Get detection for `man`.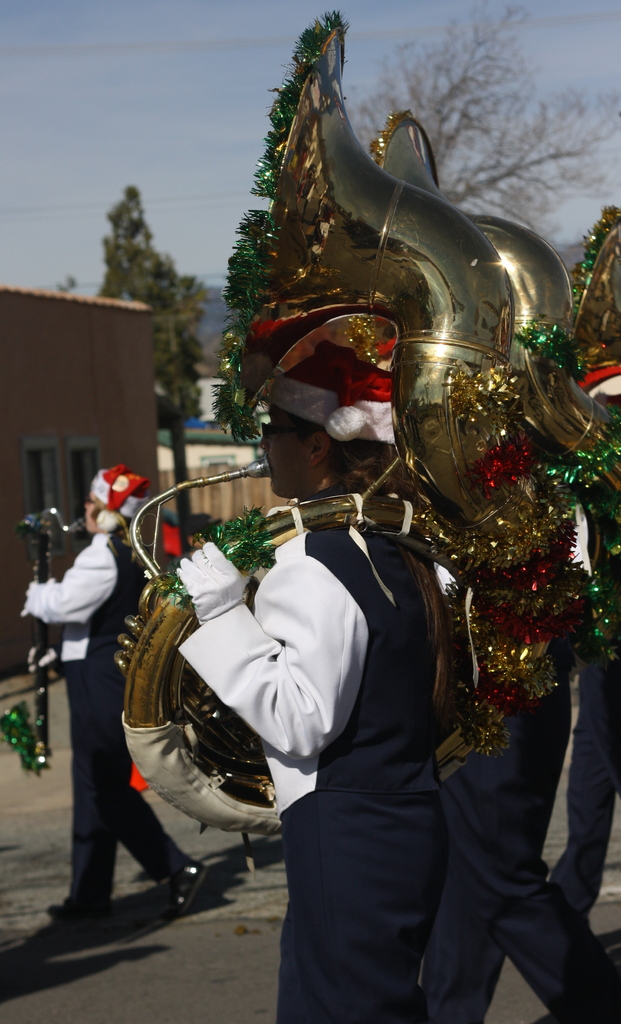
Detection: bbox=(20, 470, 209, 921).
